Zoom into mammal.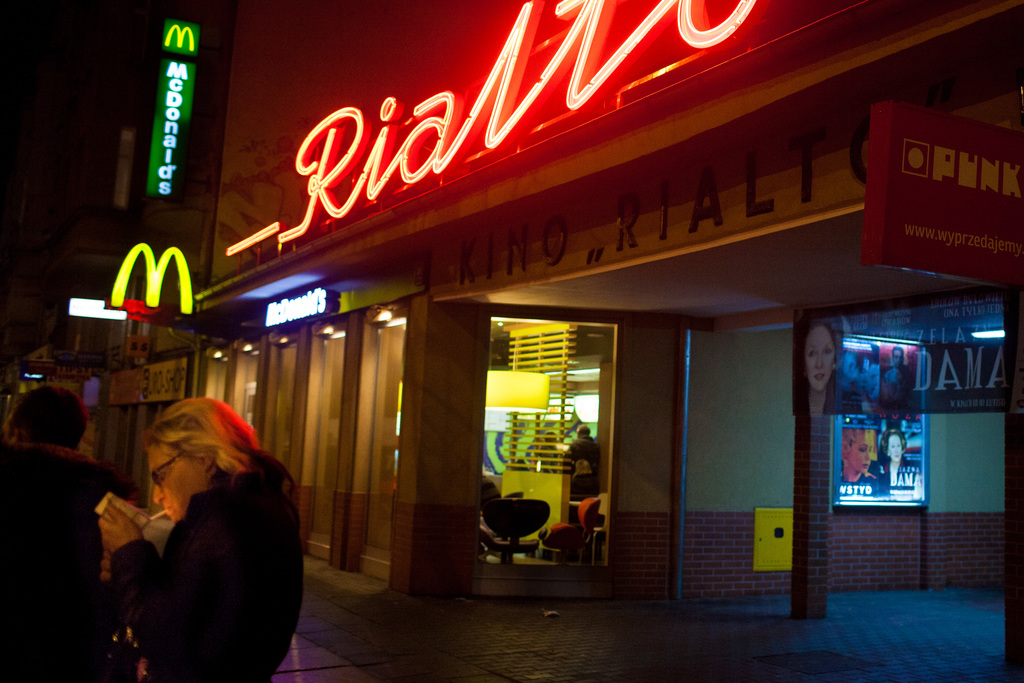
Zoom target: (left=566, top=425, right=598, bottom=484).
